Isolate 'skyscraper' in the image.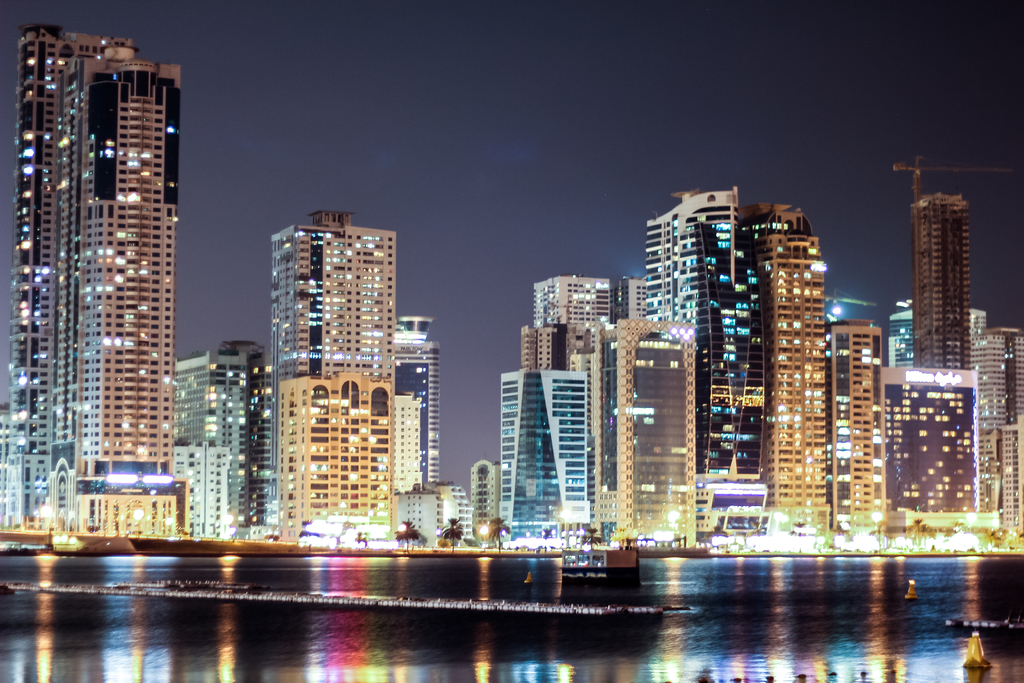
Isolated region: locate(621, 180, 762, 553).
